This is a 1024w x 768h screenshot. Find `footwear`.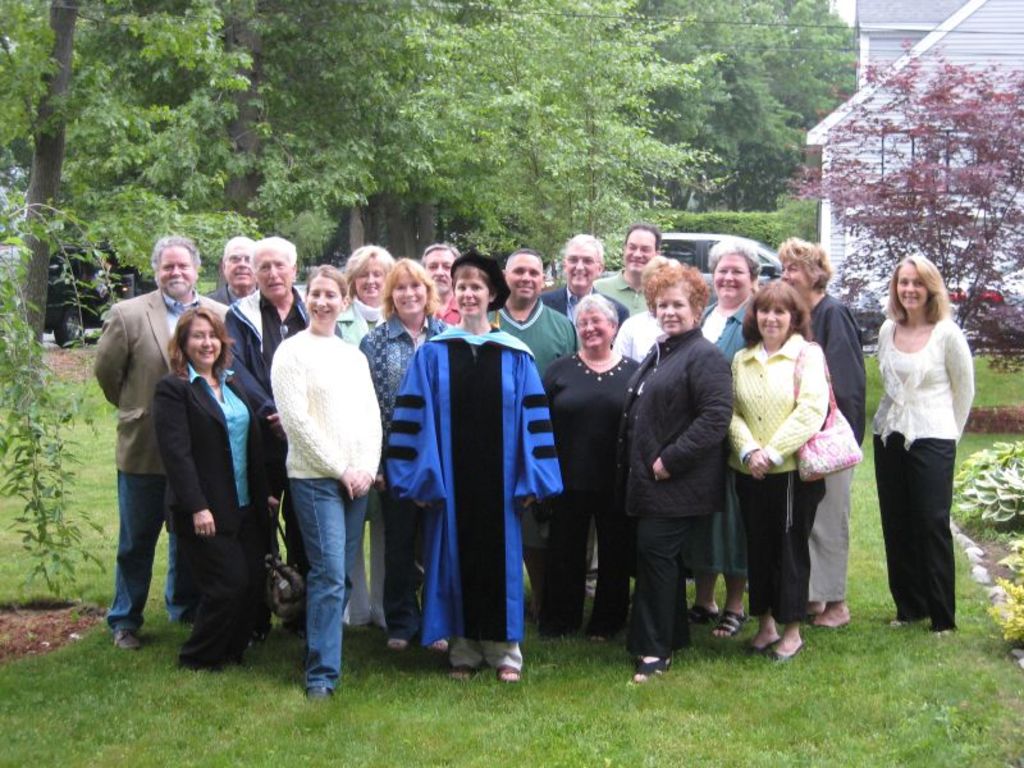
Bounding box: rect(635, 654, 672, 684).
